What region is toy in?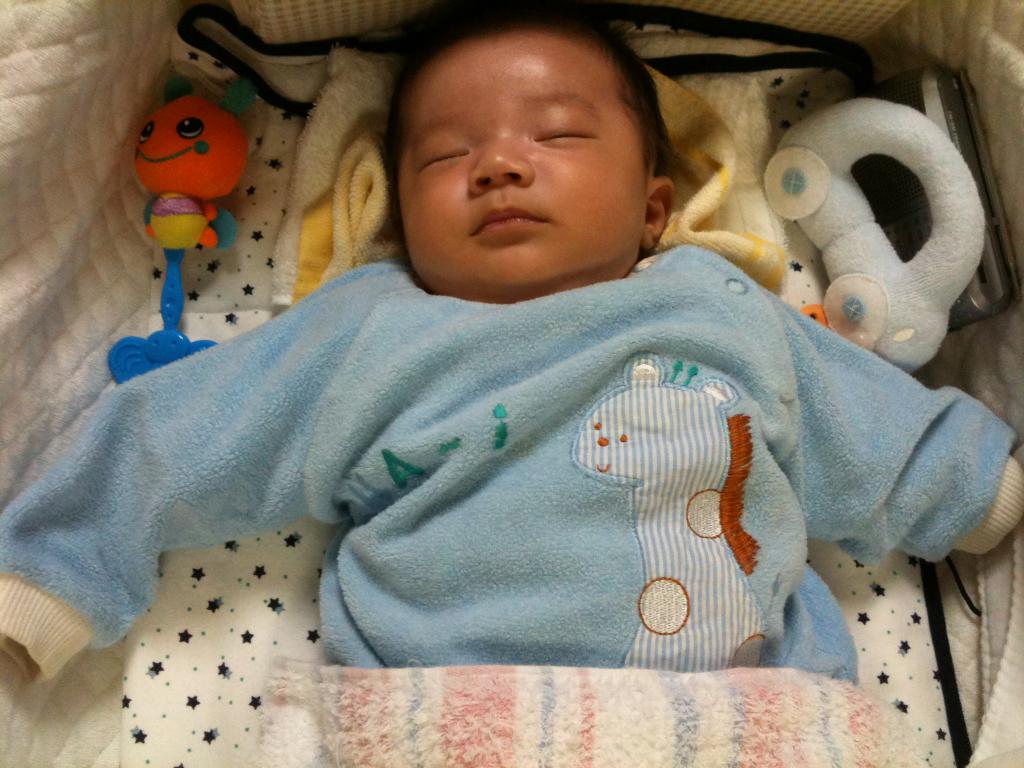
bbox(763, 100, 987, 380).
